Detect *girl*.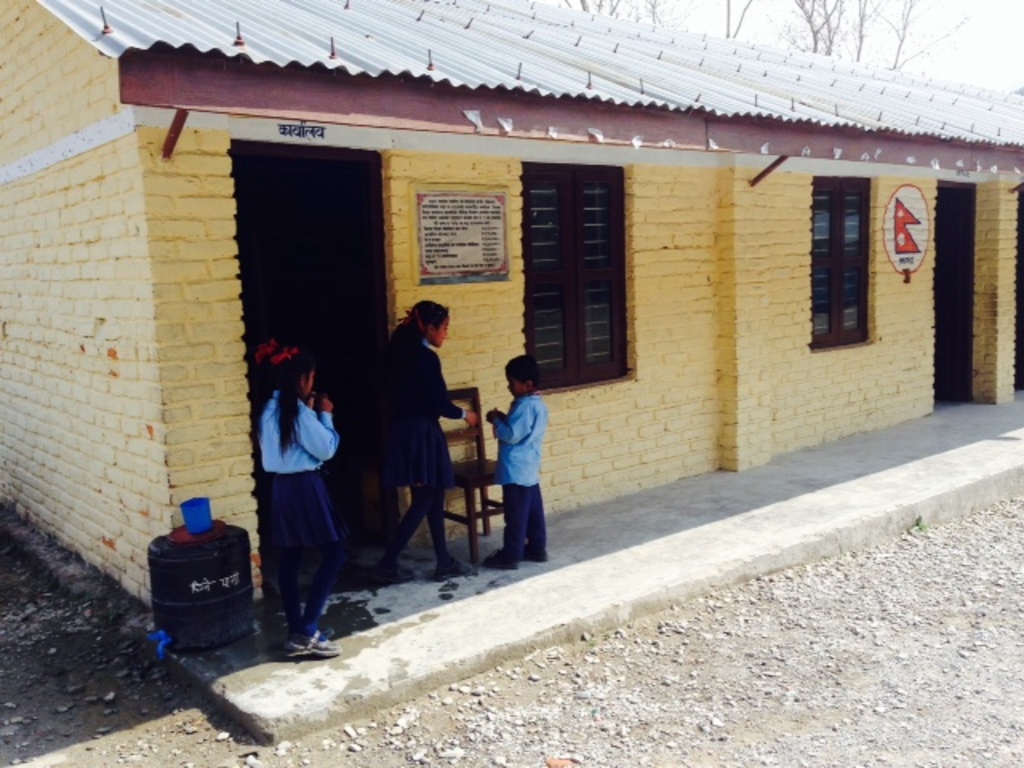
Detected at region(365, 299, 480, 578).
